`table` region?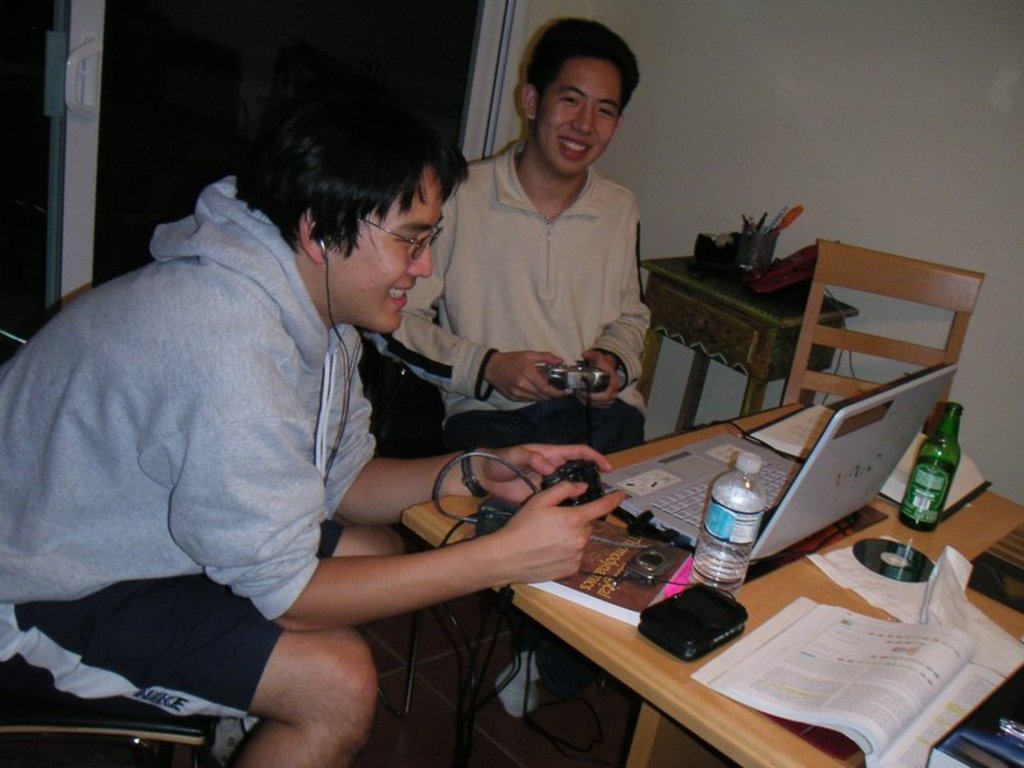
403:398:1023:767
